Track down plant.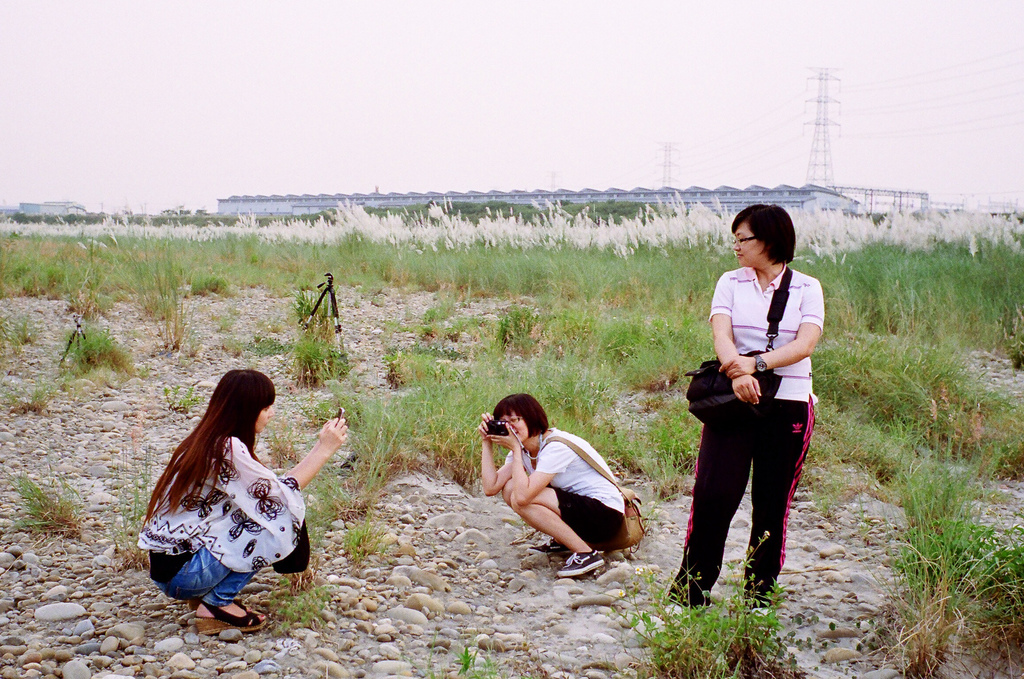
Tracked to bbox=(291, 336, 367, 388).
